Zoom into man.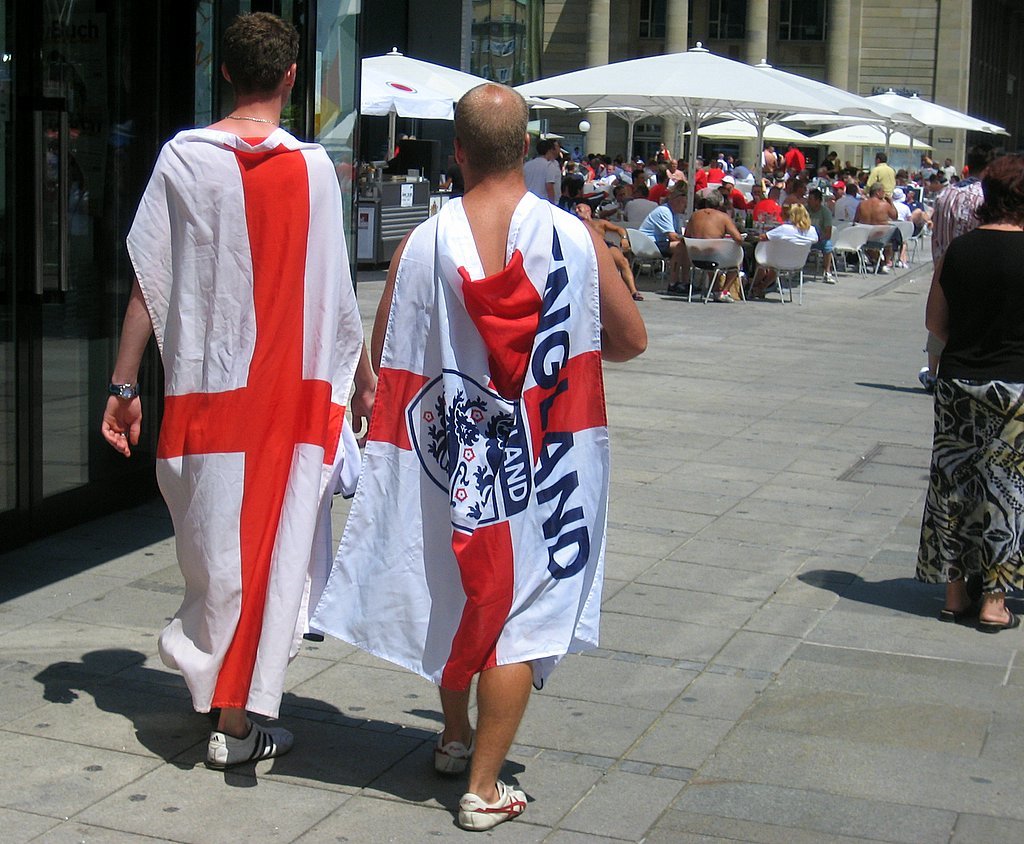
Zoom target: BBox(550, 142, 563, 204).
